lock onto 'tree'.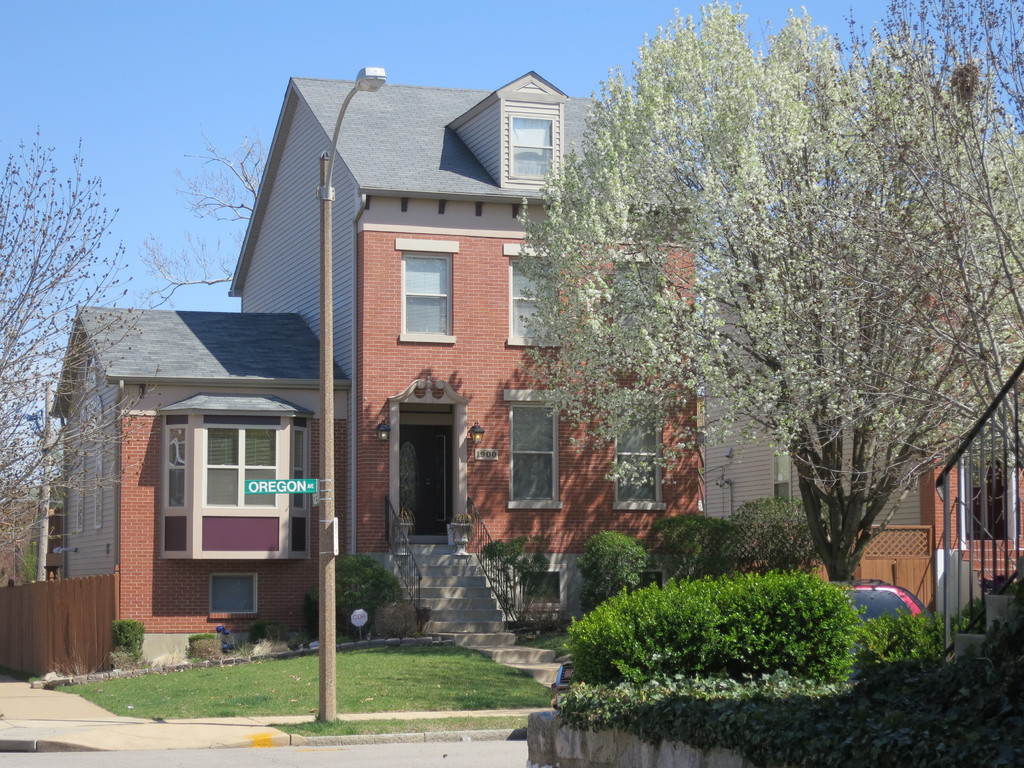
Locked: (743, 0, 1023, 482).
